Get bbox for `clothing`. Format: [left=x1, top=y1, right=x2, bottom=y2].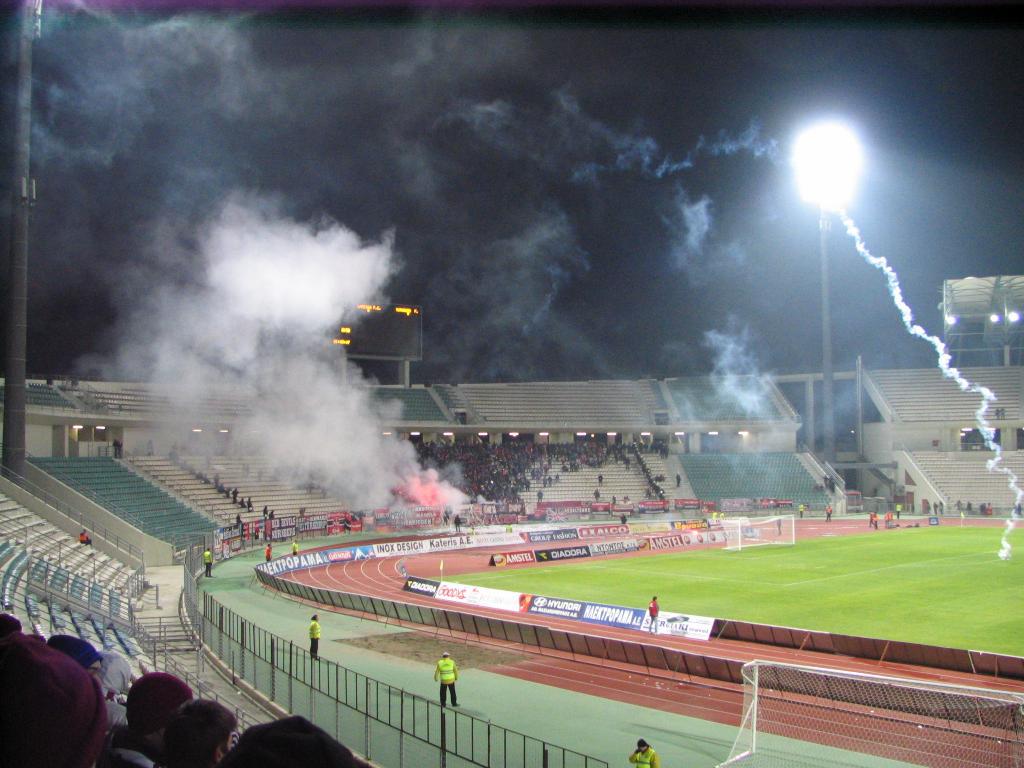
[left=673, top=474, right=681, bottom=484].
